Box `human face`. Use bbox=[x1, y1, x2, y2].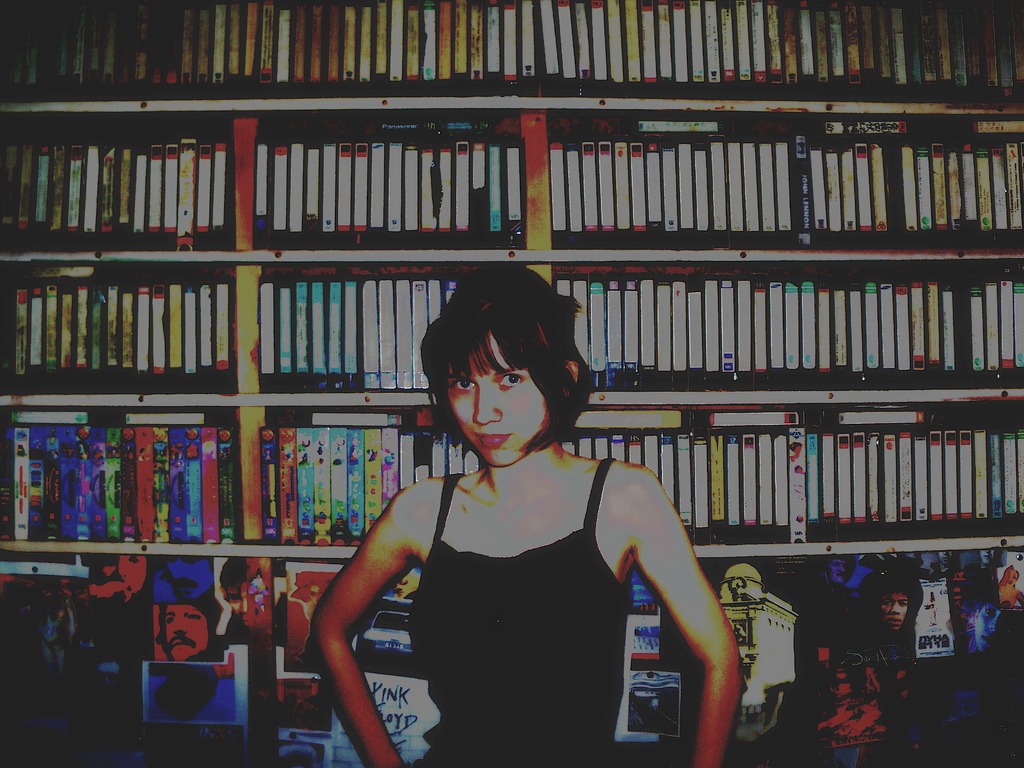
bbox=[434, 326, 568, 470].
